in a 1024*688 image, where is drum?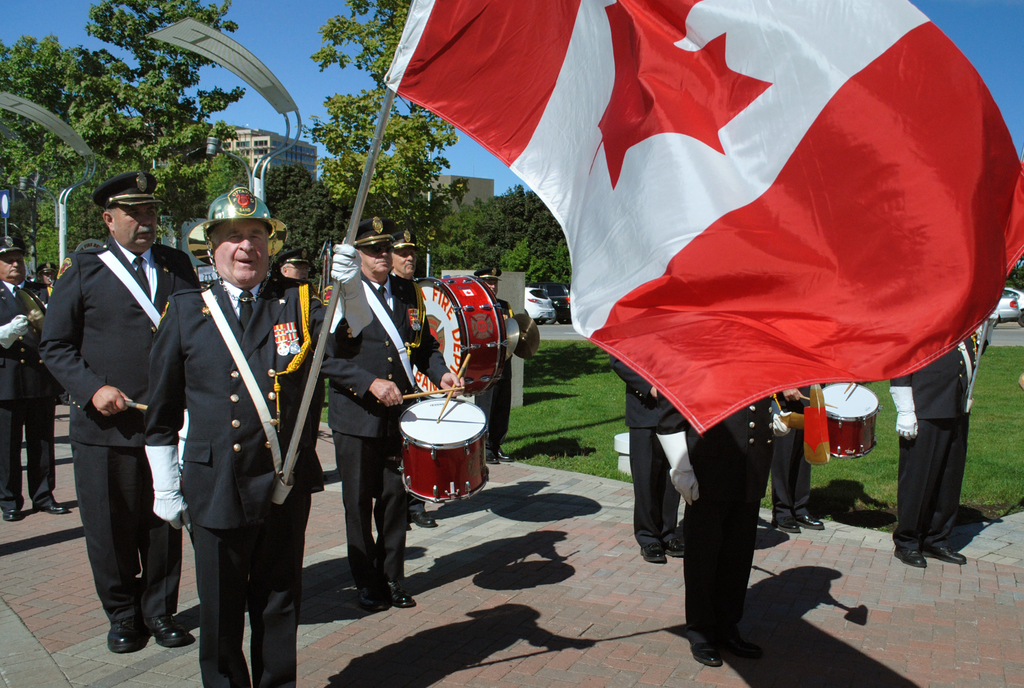
411/274/508/399.
